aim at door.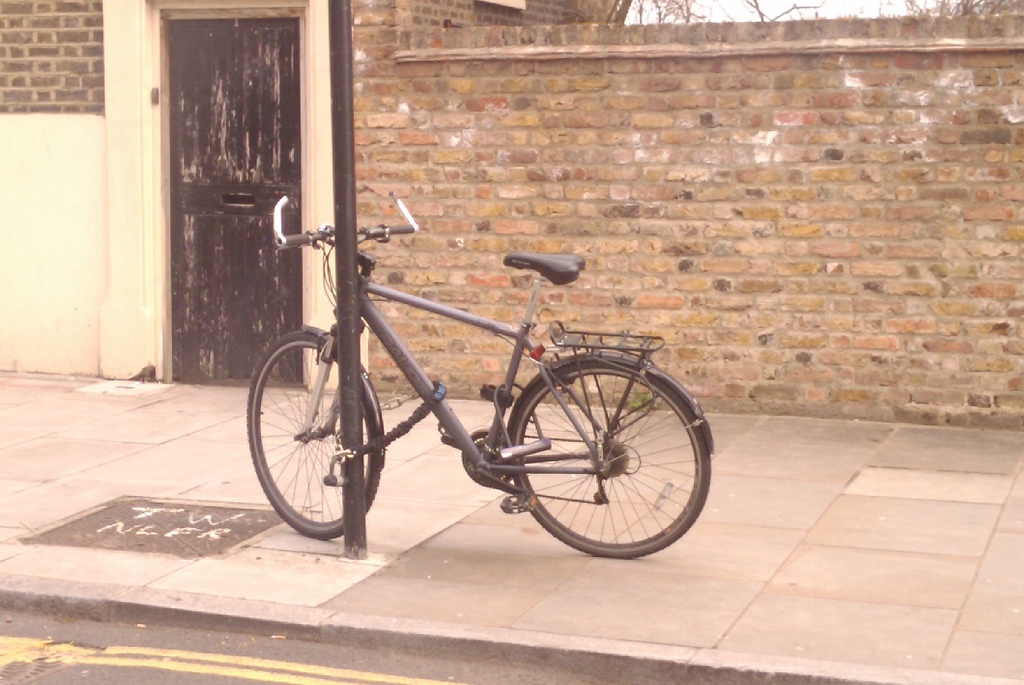
Aimed at bbox(141, 0, 297, 318).
